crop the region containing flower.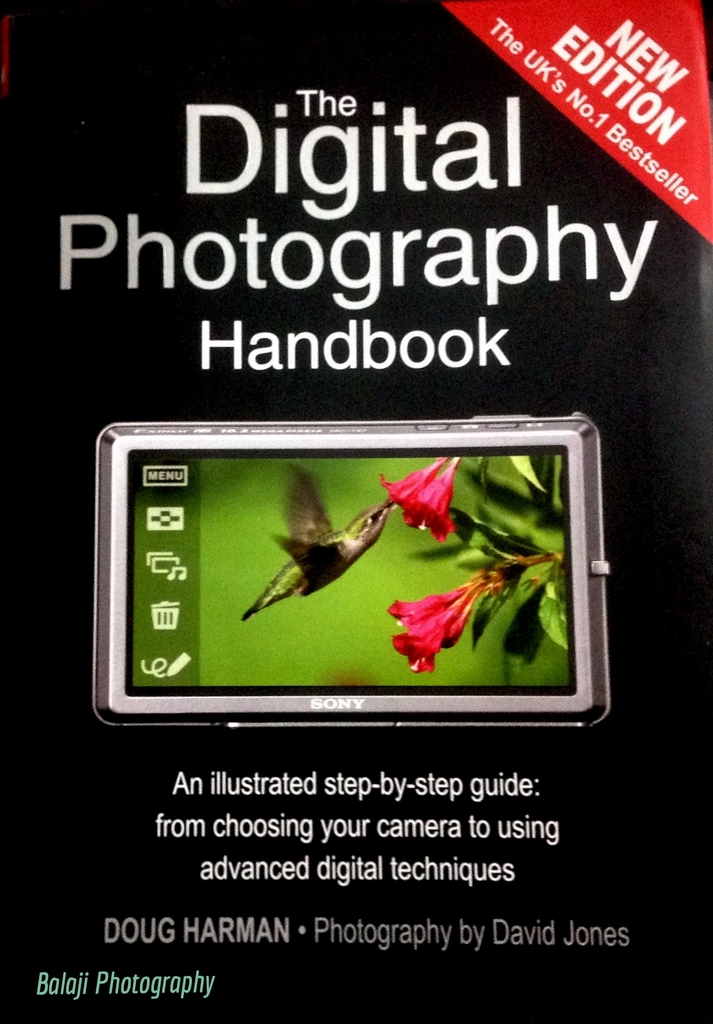
Crop region: rect(406, 463, 463, 547).
